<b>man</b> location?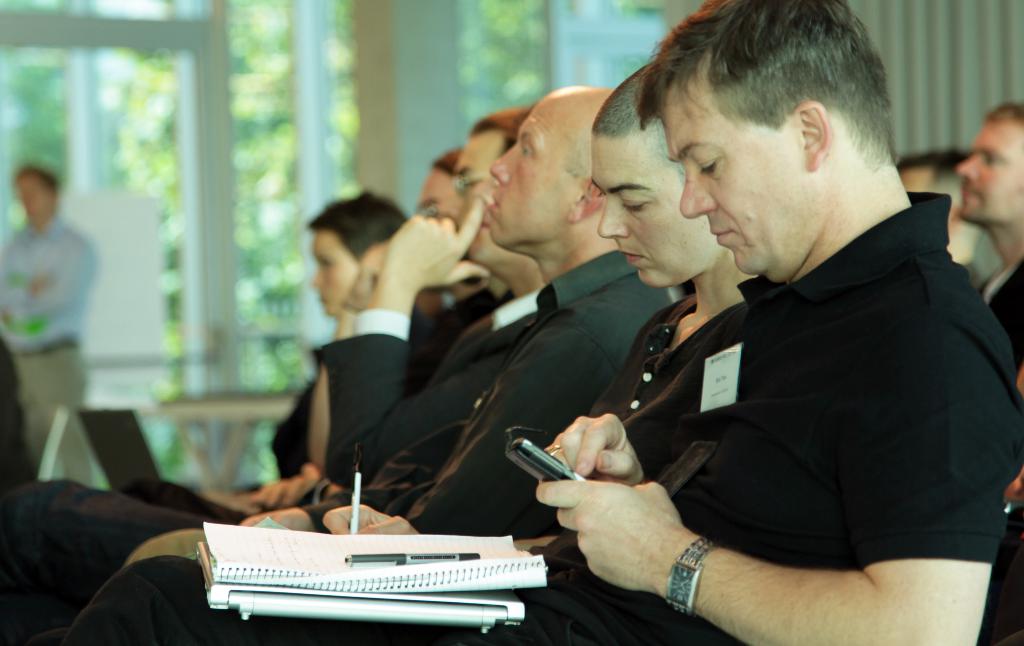
952 99 1023 645
